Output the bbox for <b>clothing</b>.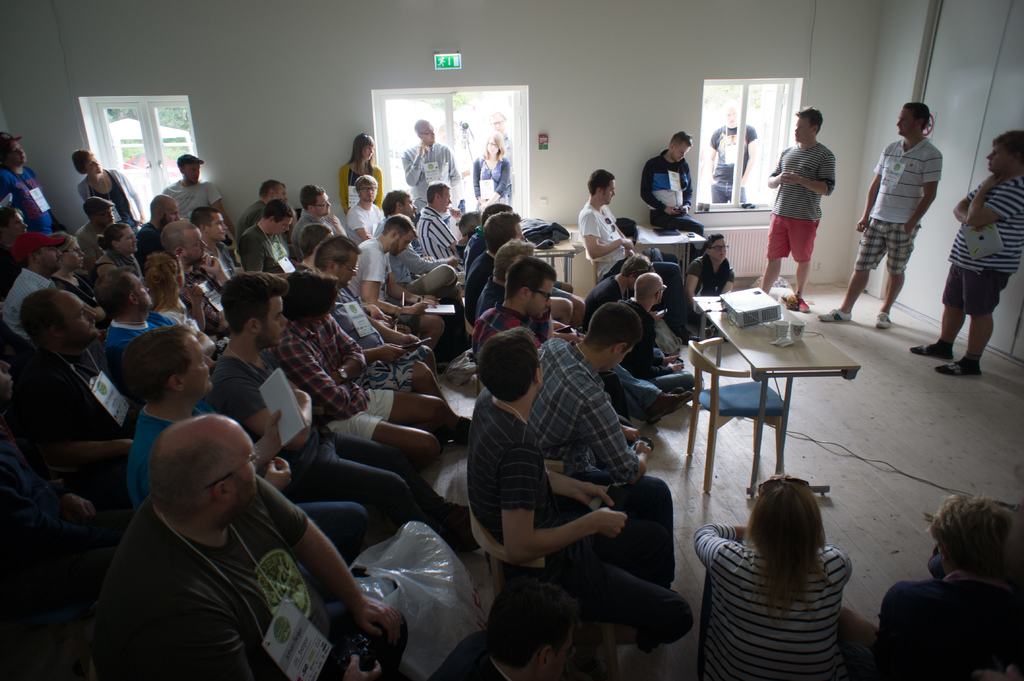
[331, 158, 388, 221].
